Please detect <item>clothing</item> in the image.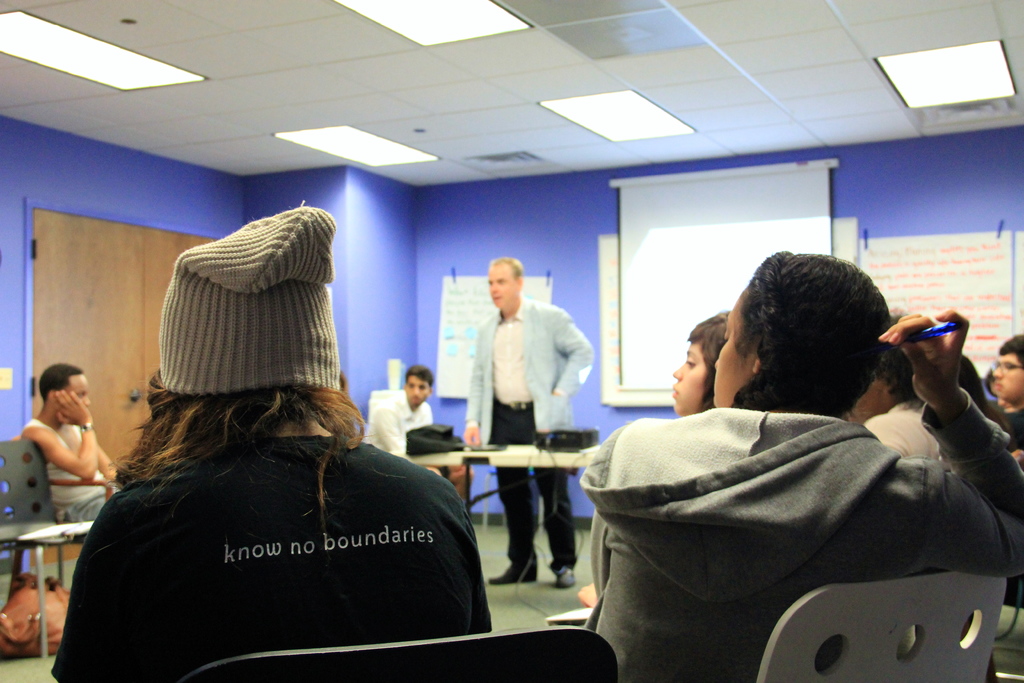
(left=557, top=354, right=1016, bottom=682).
